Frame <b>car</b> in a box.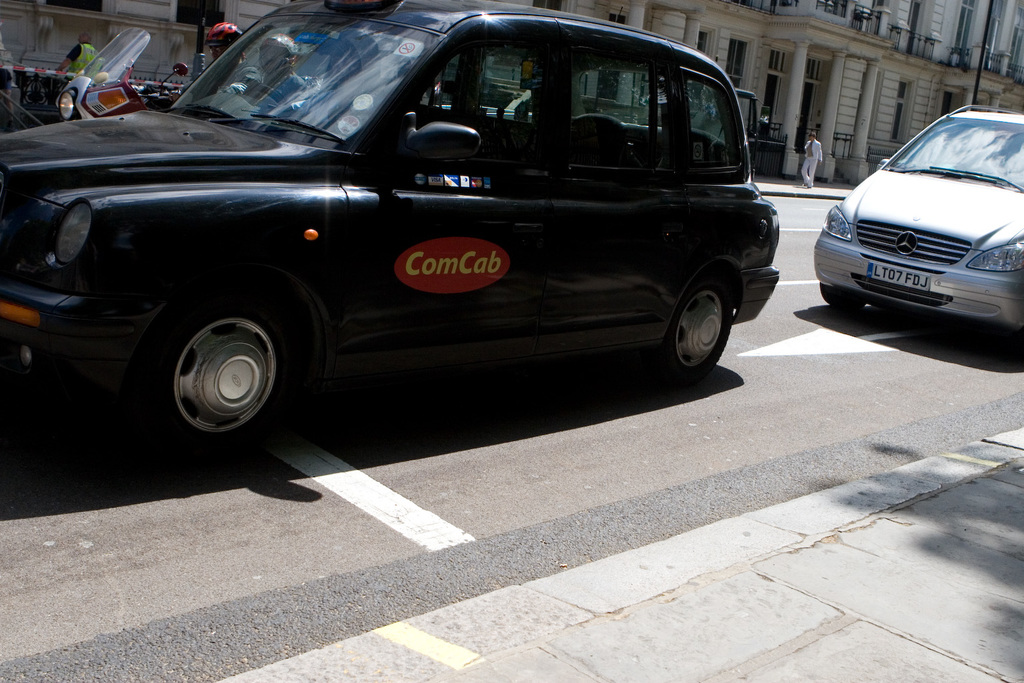
0,0,773,460.
